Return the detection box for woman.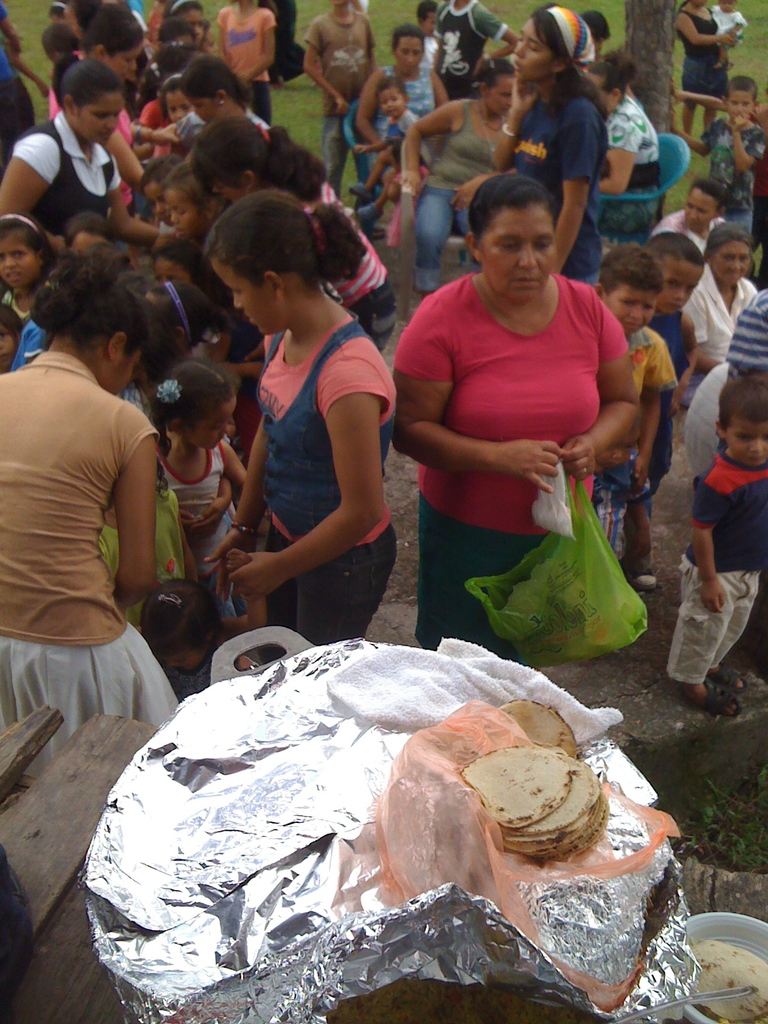
bbox=[492, 8, 611, 291].
